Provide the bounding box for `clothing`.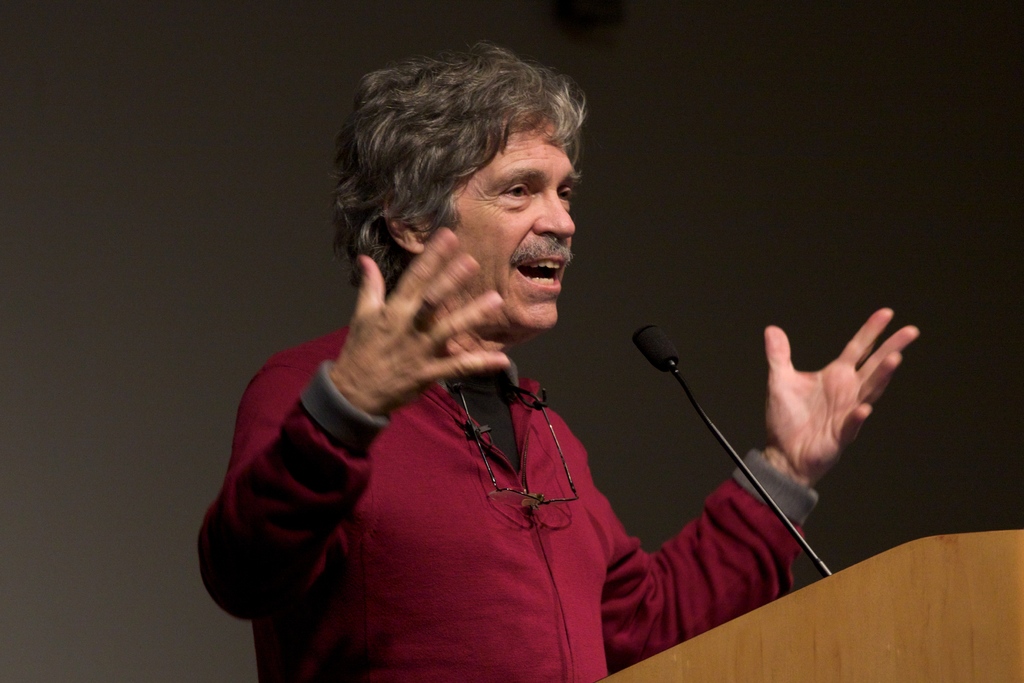
<bbox>191, 317, 819, 682</bbox>.
